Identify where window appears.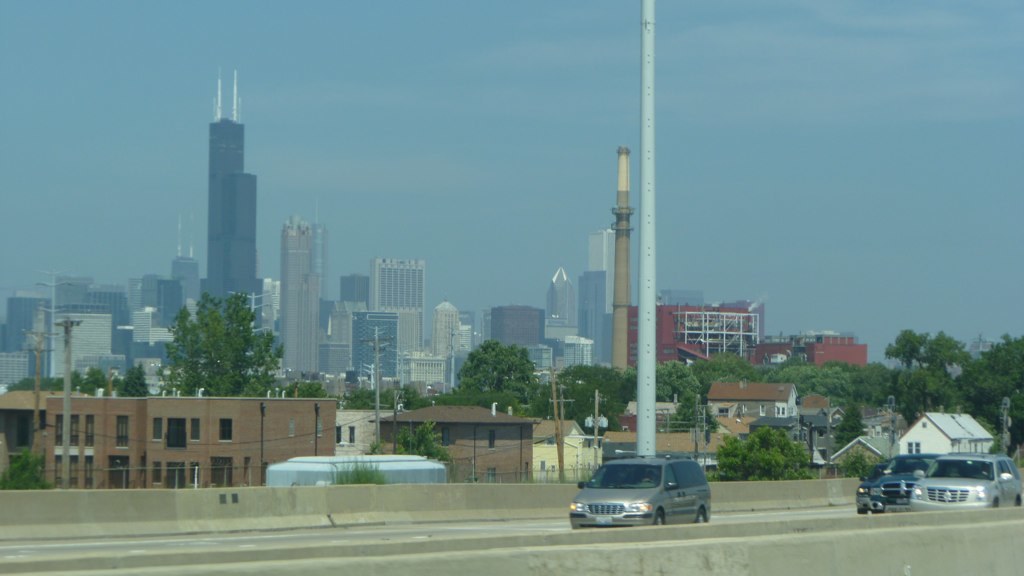
Appears at x1=151 y1=457 x2=161 y2=482.
